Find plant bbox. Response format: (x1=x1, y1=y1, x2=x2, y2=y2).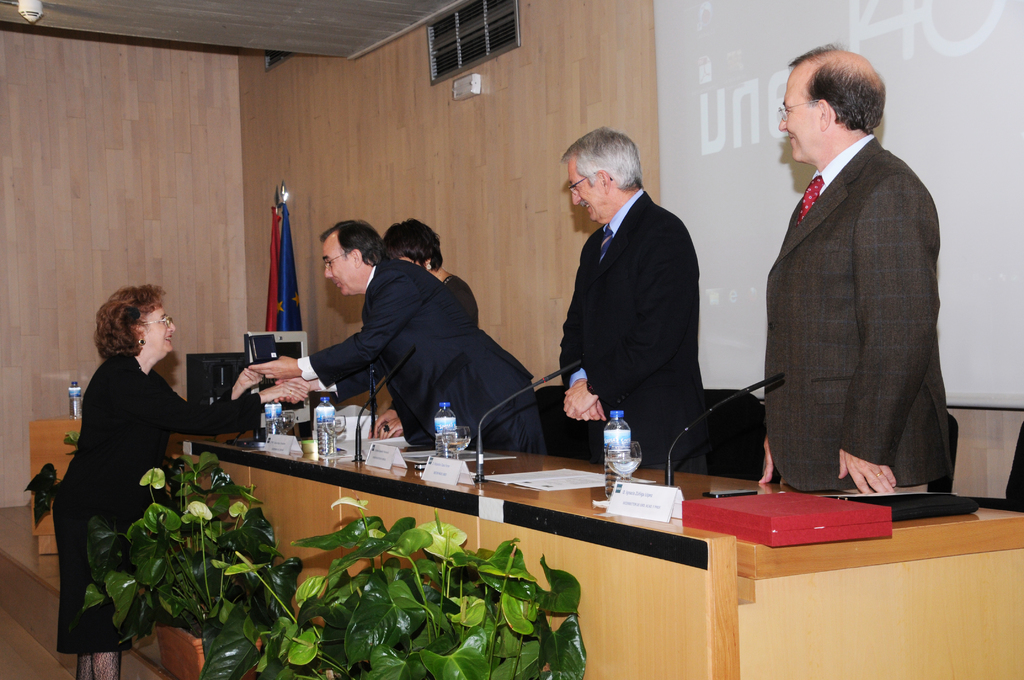
(x1=289, y1=490, x2=601, y2=679).
